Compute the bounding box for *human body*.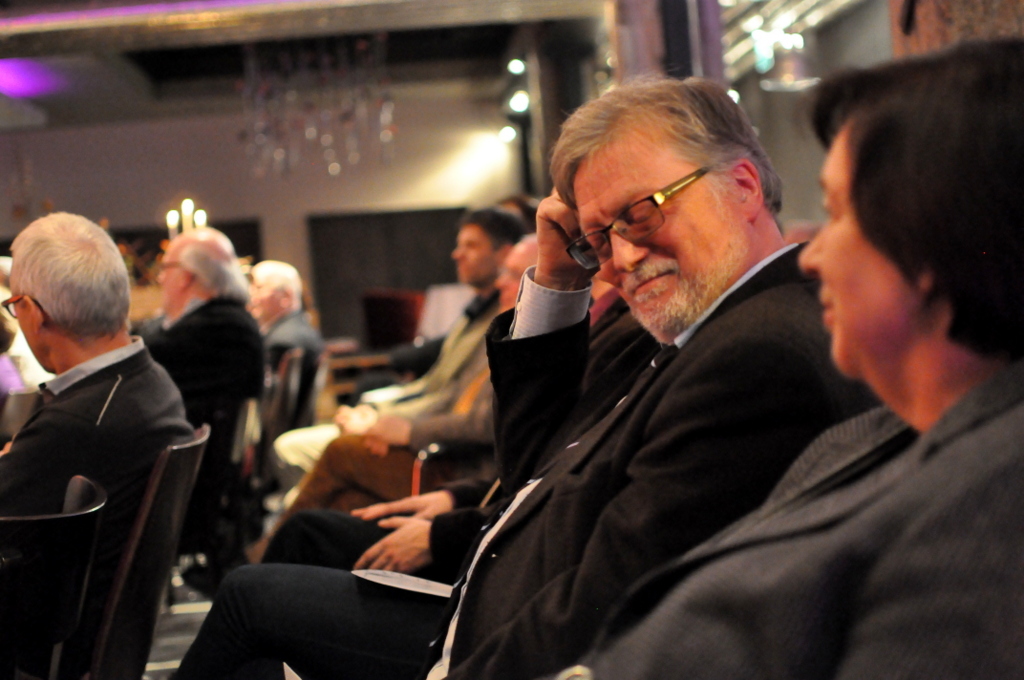
box=[259, 308, 343, 358].
